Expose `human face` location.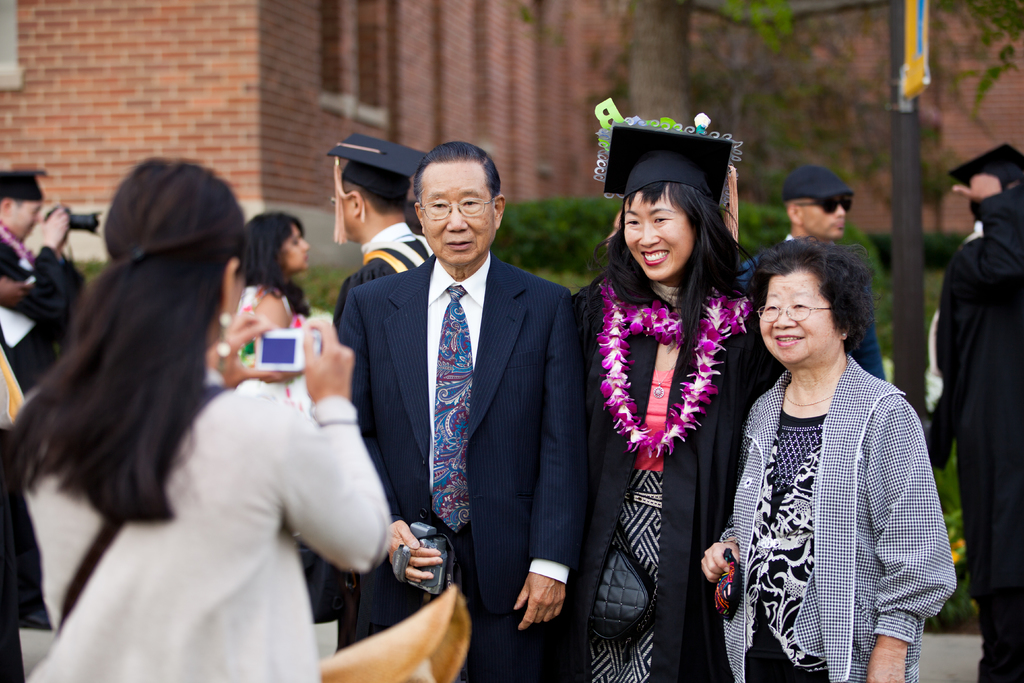
Exposed at (796,193,852,244).
